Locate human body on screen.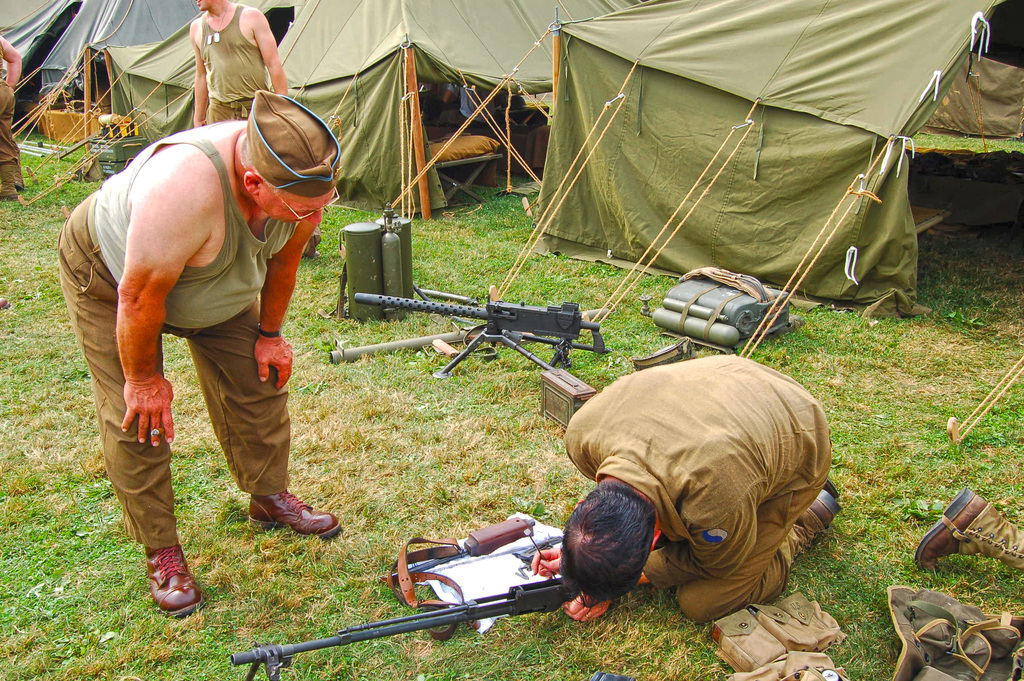
On screen at bbox=(60, 89, 337, 618).
